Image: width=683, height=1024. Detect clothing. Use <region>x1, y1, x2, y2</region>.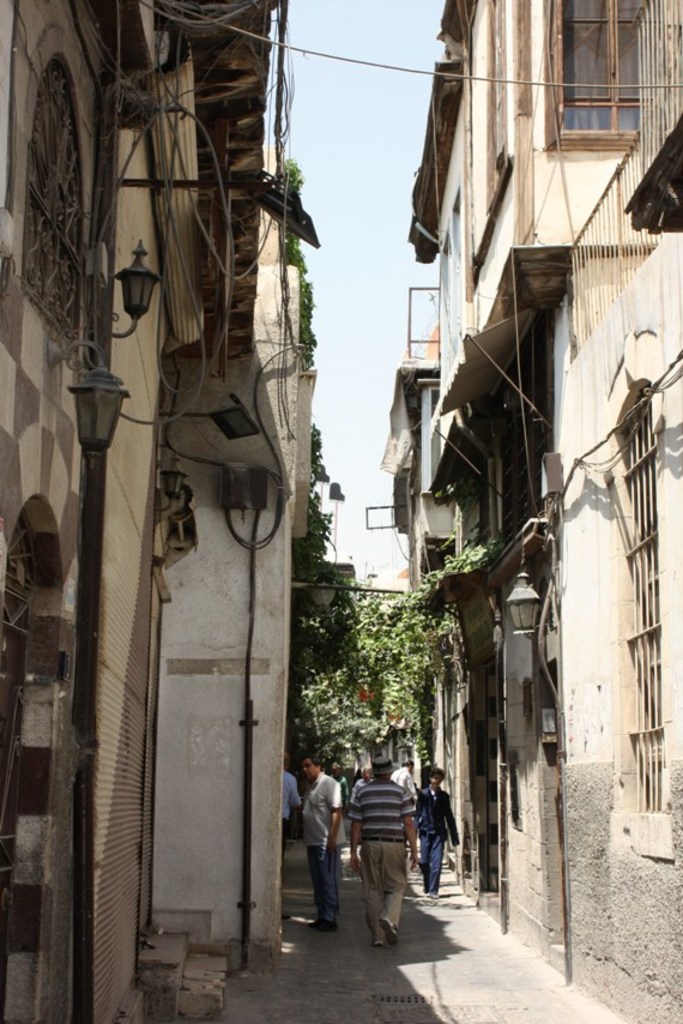
<region>349, 773, 375, 805</region>.
